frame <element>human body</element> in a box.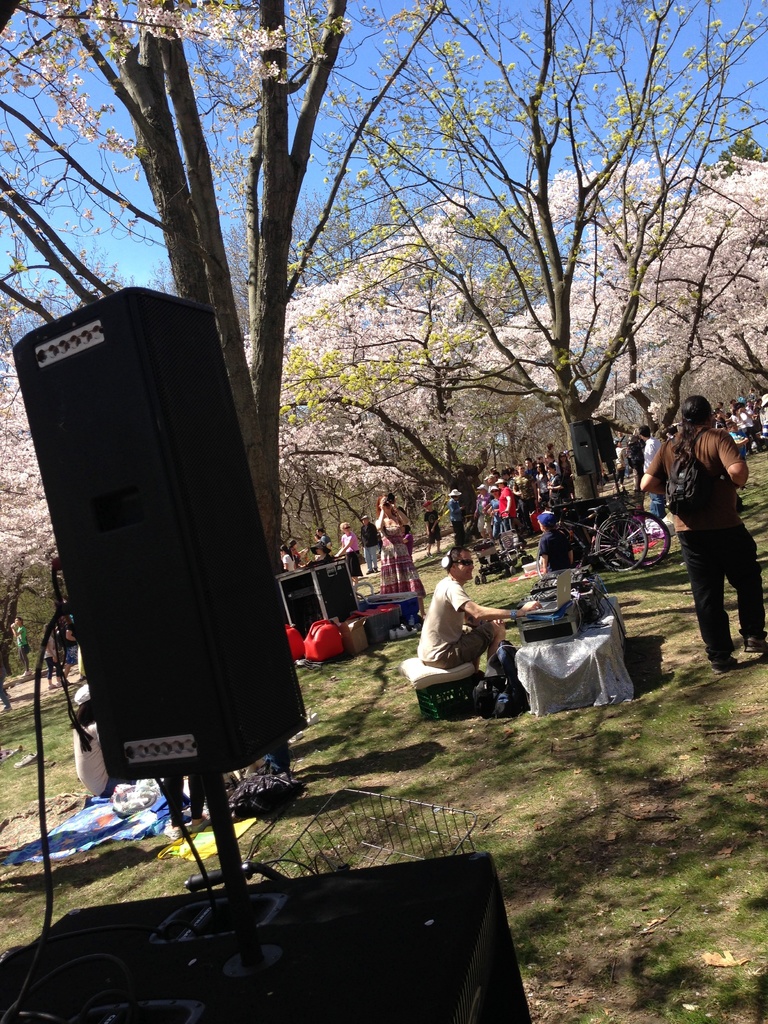
[446,502,462,550].
